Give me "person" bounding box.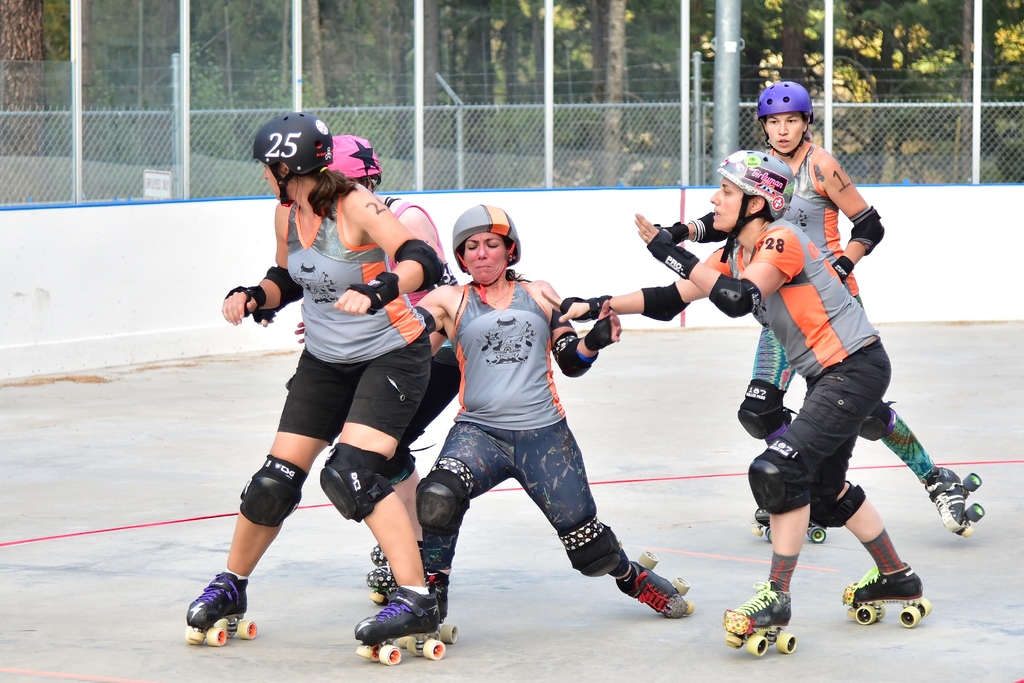
[left=185, top=113, right=445, bottom=663].
